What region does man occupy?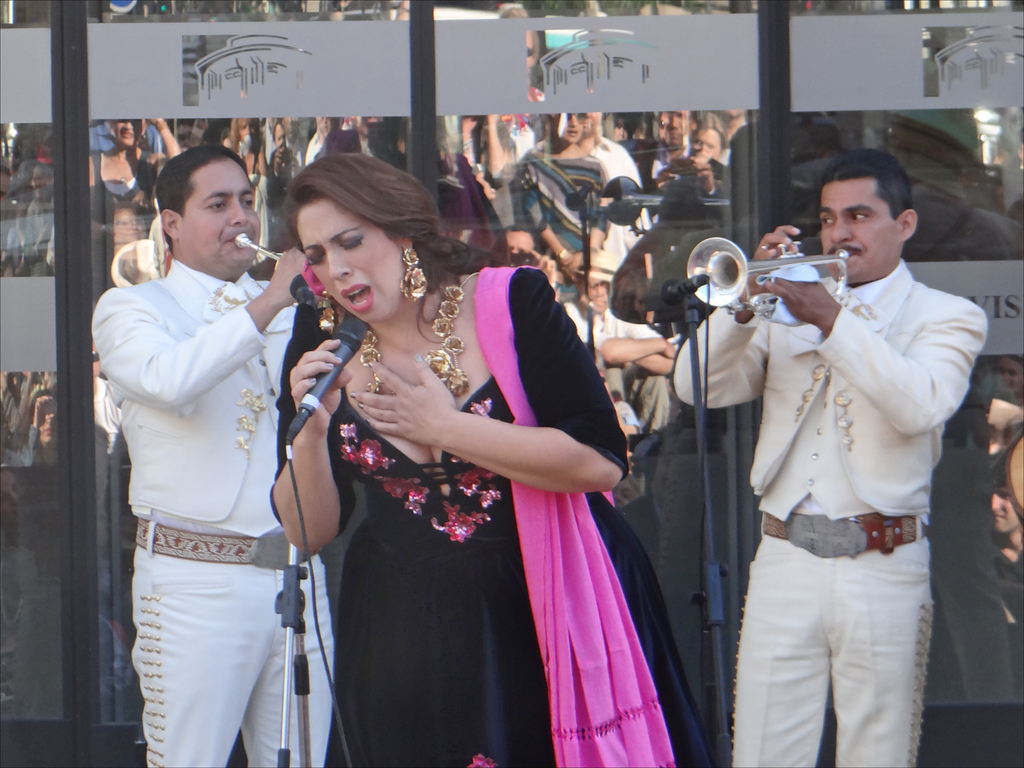
95 101 317 767.
